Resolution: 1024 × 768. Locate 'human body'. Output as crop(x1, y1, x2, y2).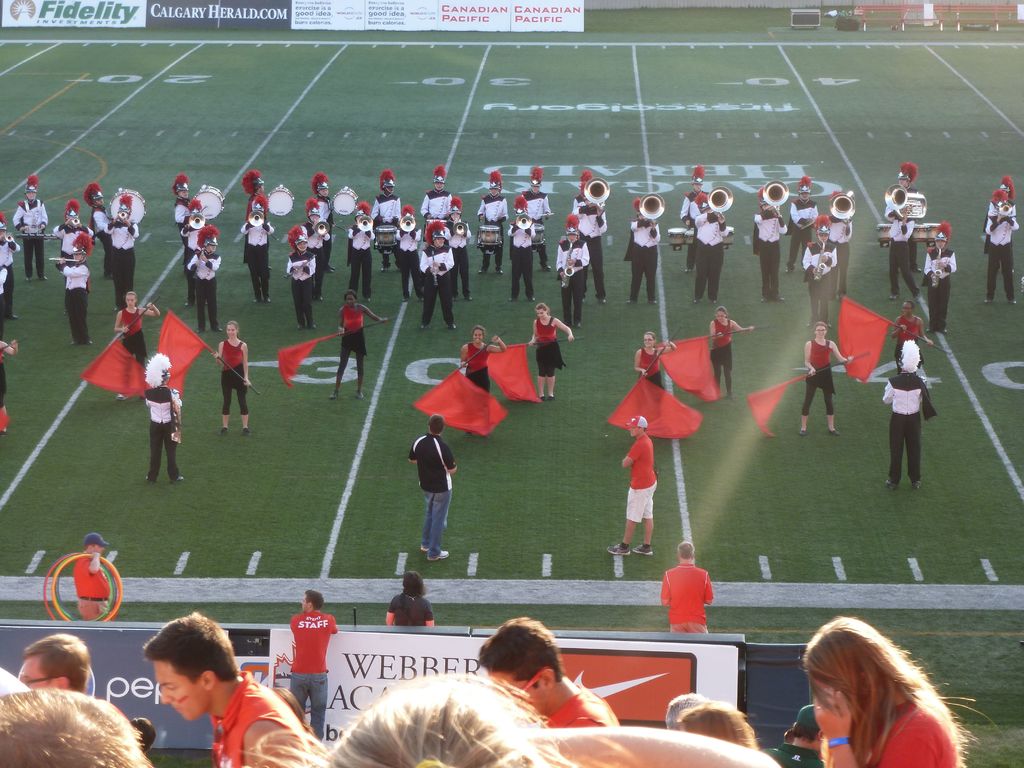
crop(558, 211, 588, 325).
